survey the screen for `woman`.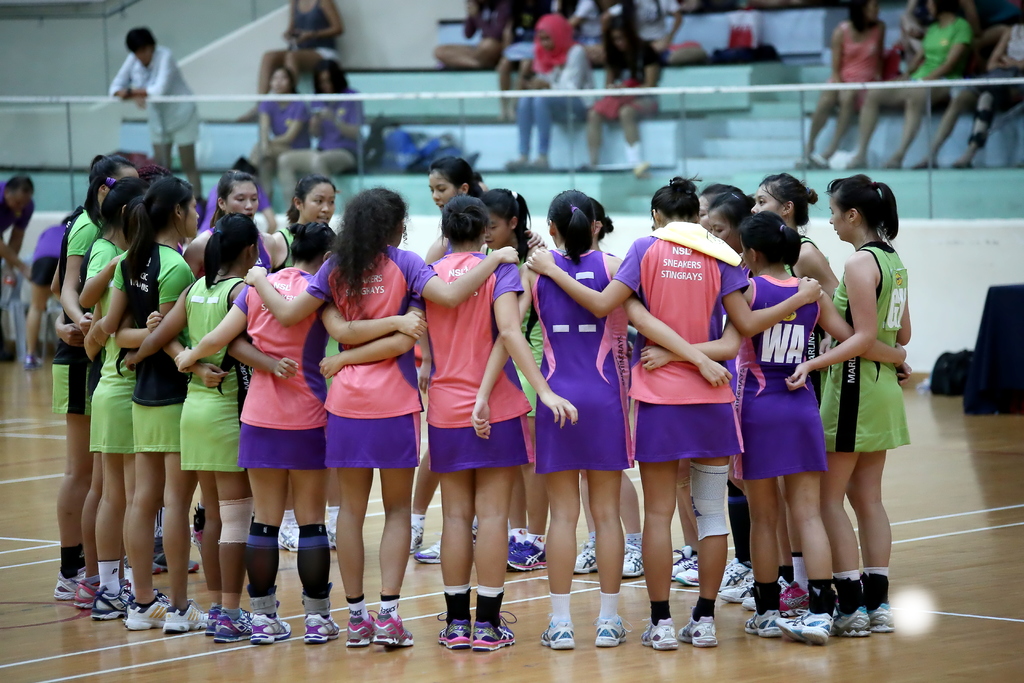
Survey found: [174,222,425,645].
